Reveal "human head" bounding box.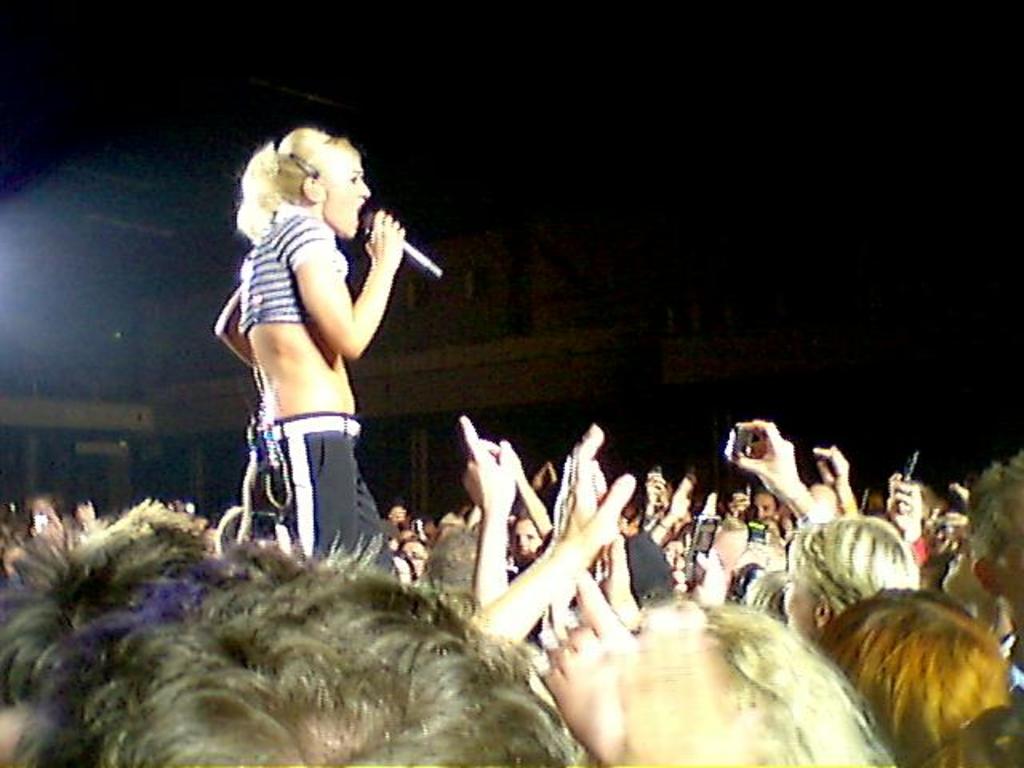
Revealed: bbox=[416, 525, 485, 602].
